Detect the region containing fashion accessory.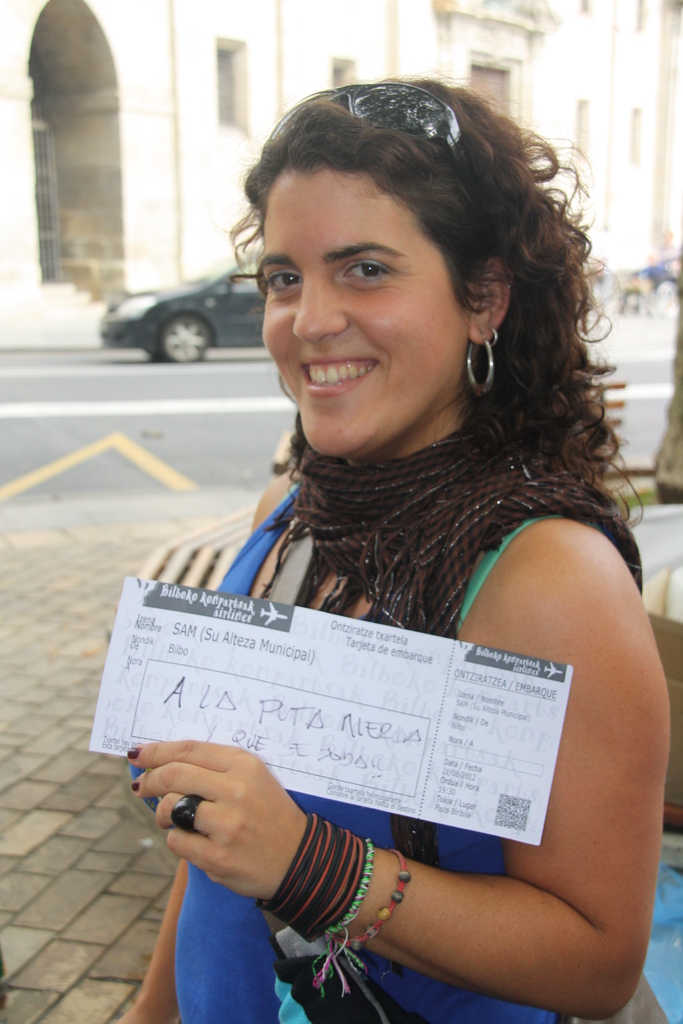
bbox=[271, 414, 644, 636].
